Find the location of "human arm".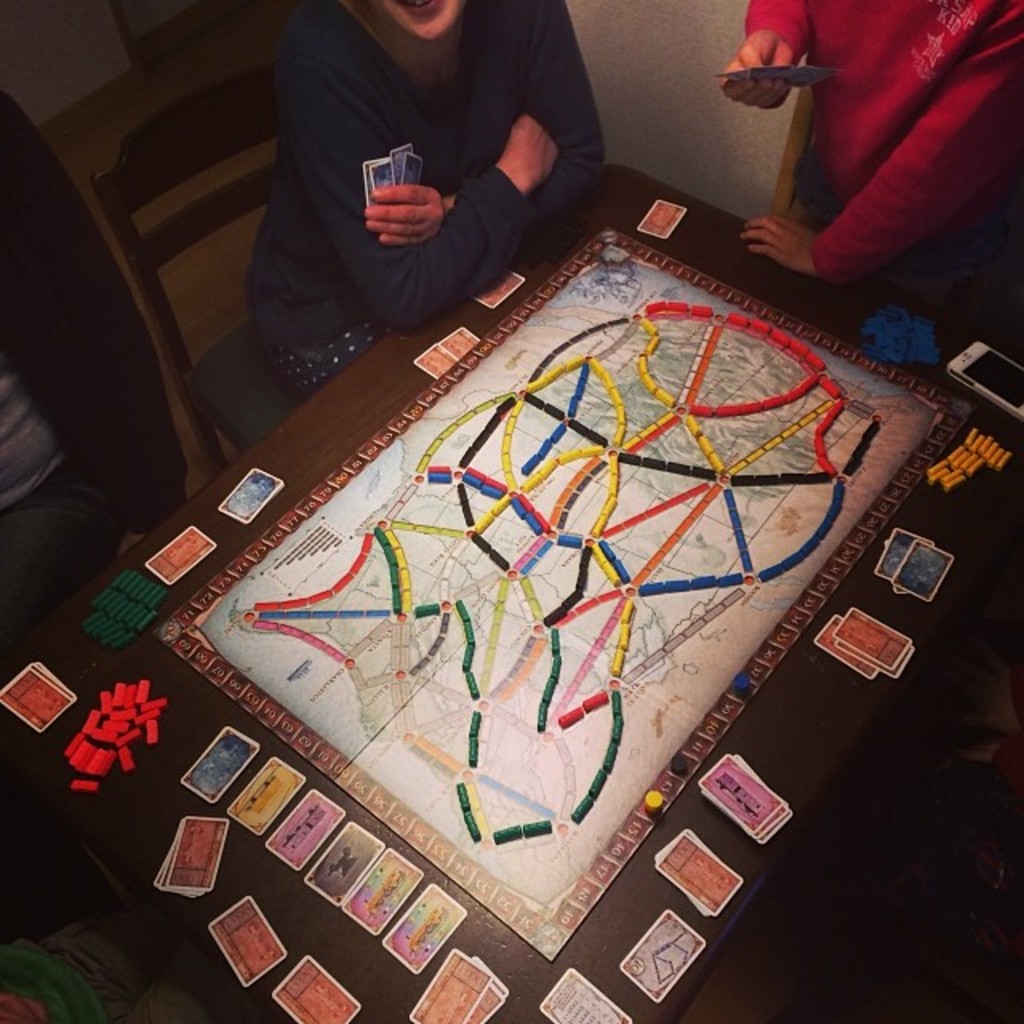
Location: BBox(746, 27, 1022, 304).
